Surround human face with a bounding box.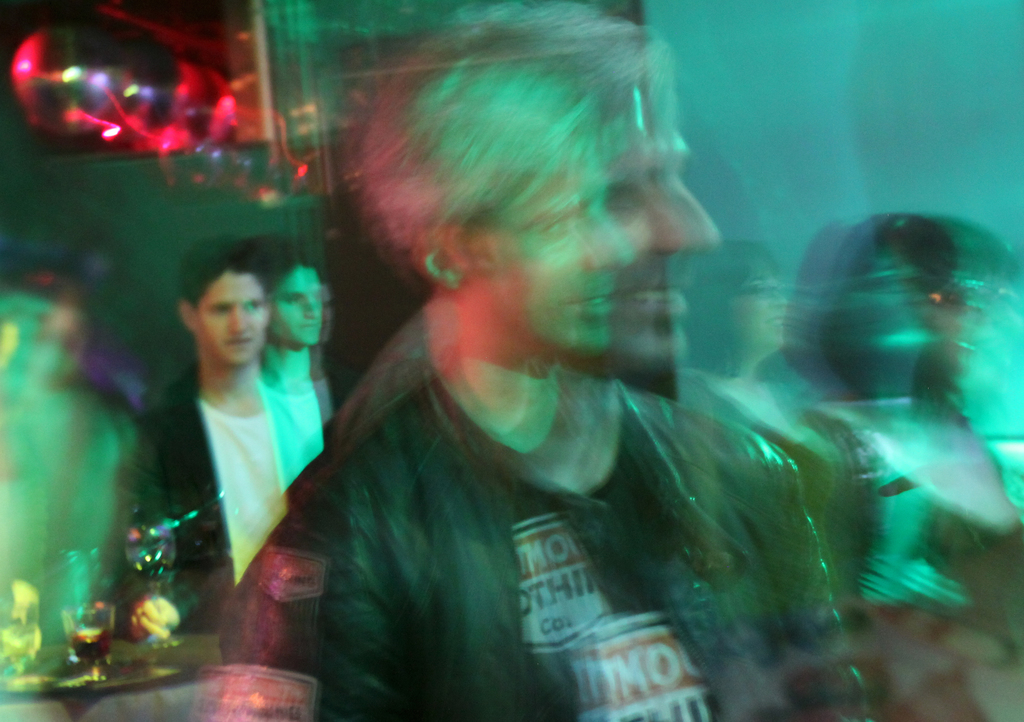
{"left": 473, "top": 148, "right": 633, "bottom": 345}.
